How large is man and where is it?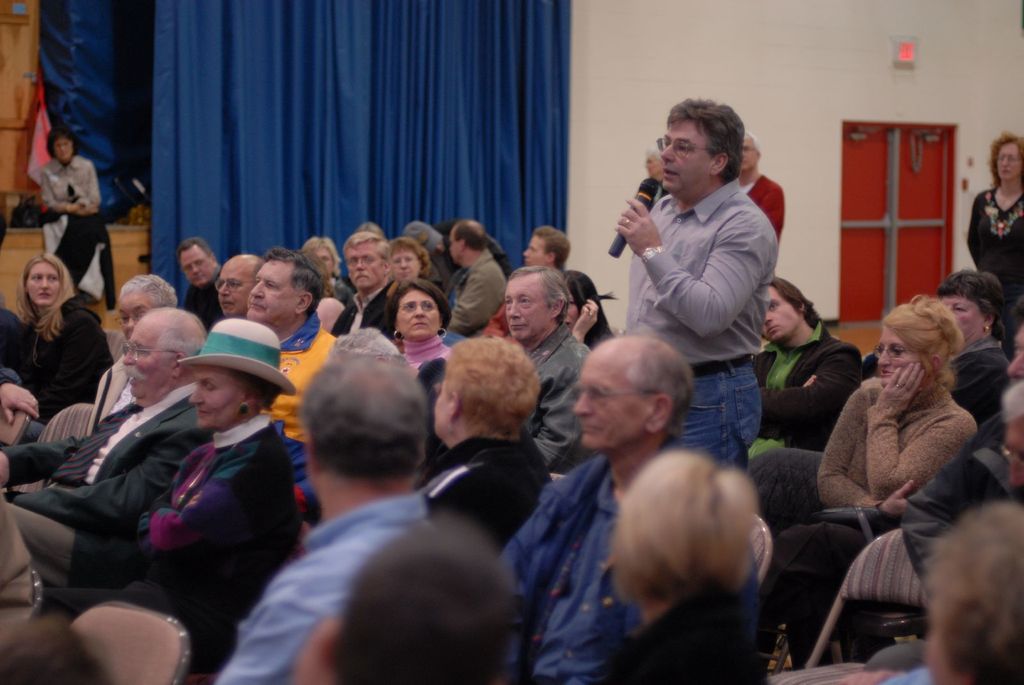
Bounding box: 216,254,264,320.
